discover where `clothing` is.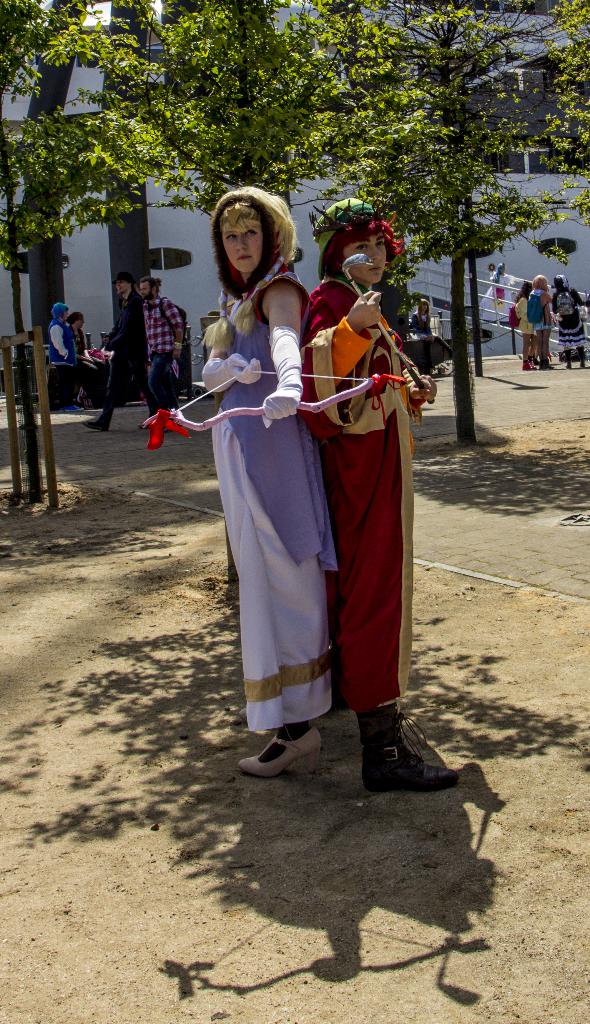
Discovered at Rect(96, 295, 149, 428).
